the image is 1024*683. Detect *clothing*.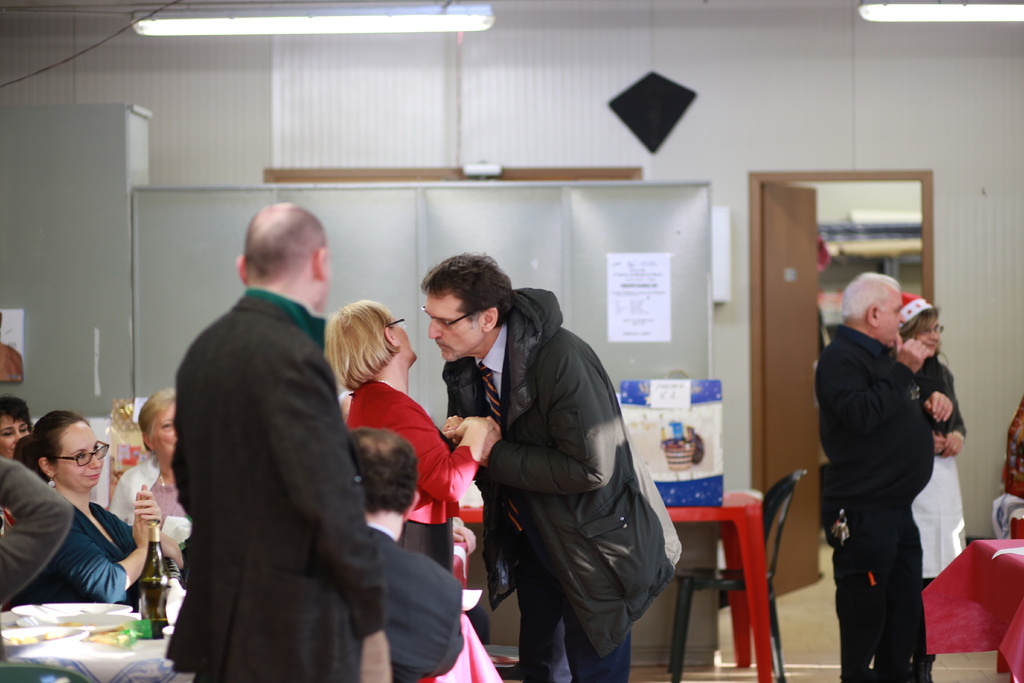
Detection: bbox(450, 286, 675, 682).
